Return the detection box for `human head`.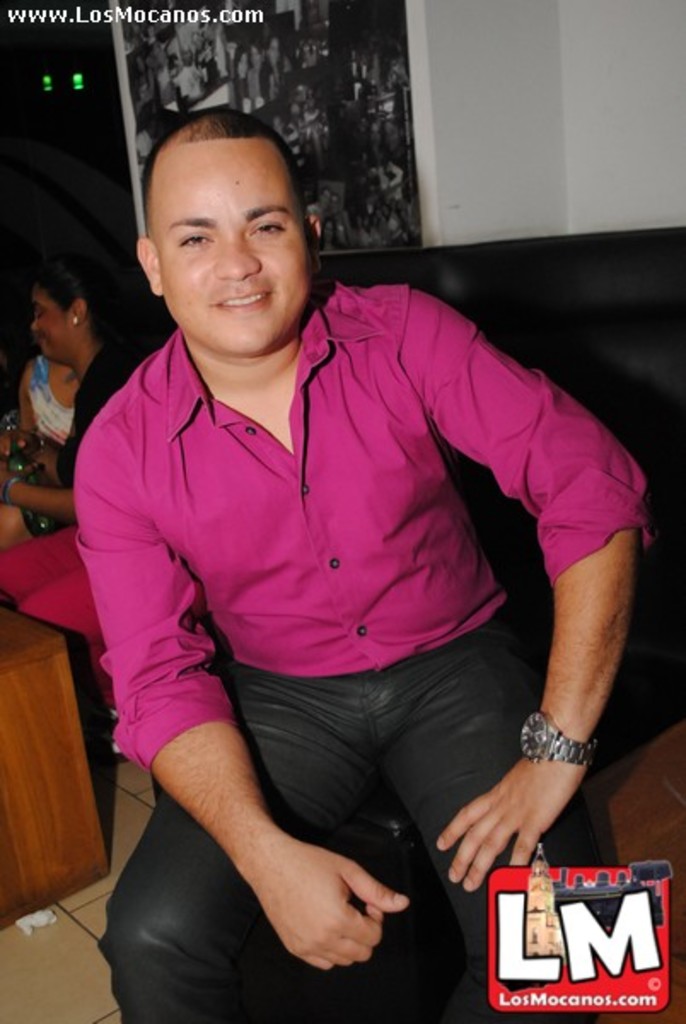
[x1=31, y1=258, x2=108, y2=367].
